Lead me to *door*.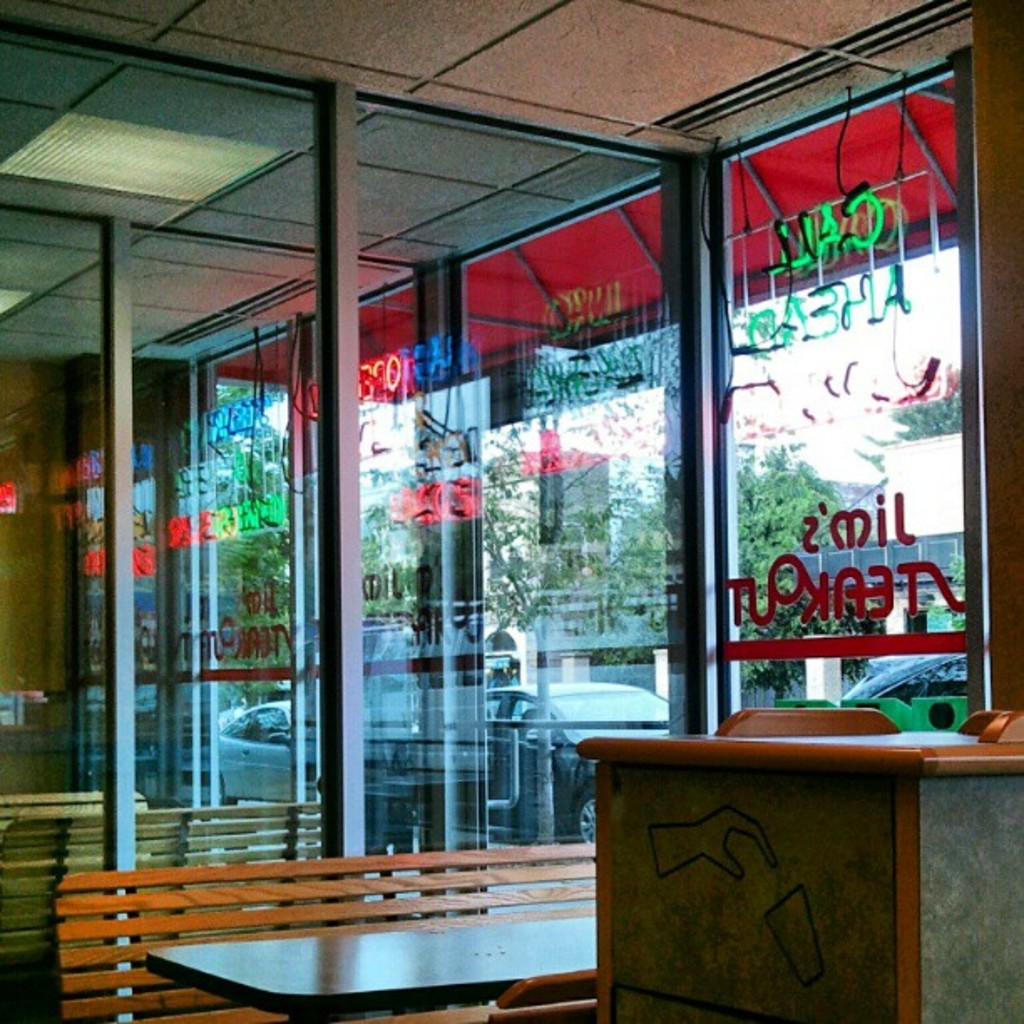
Lead to {"x1": 157, "y1": 204, "x2": 614, "y2": 912}.
